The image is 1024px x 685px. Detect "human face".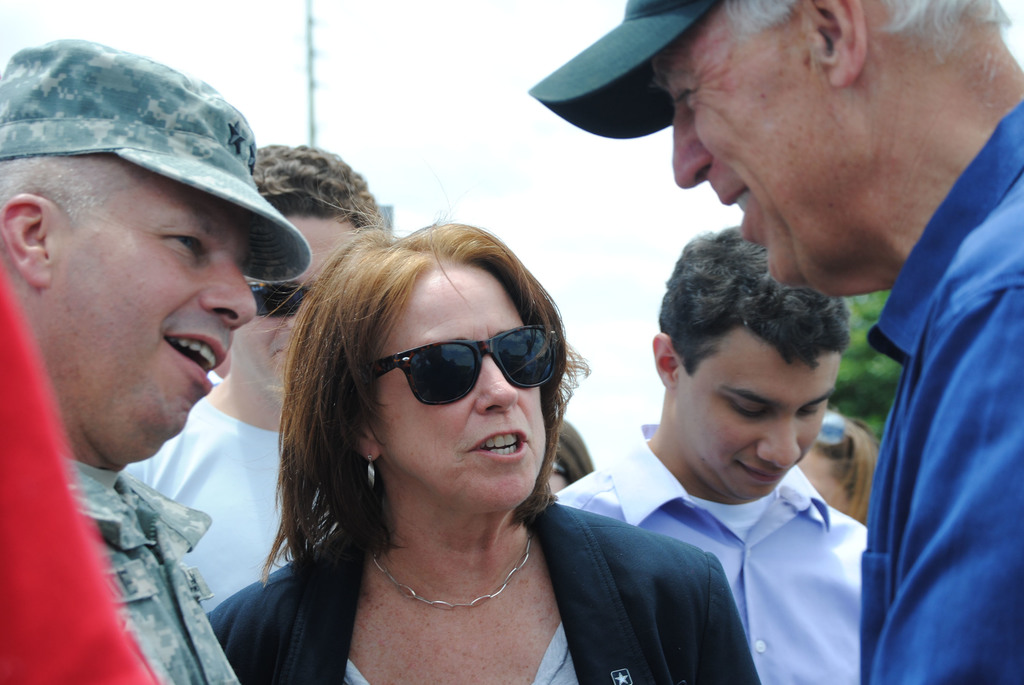
Detection: box(234, 215, 357, 400).
